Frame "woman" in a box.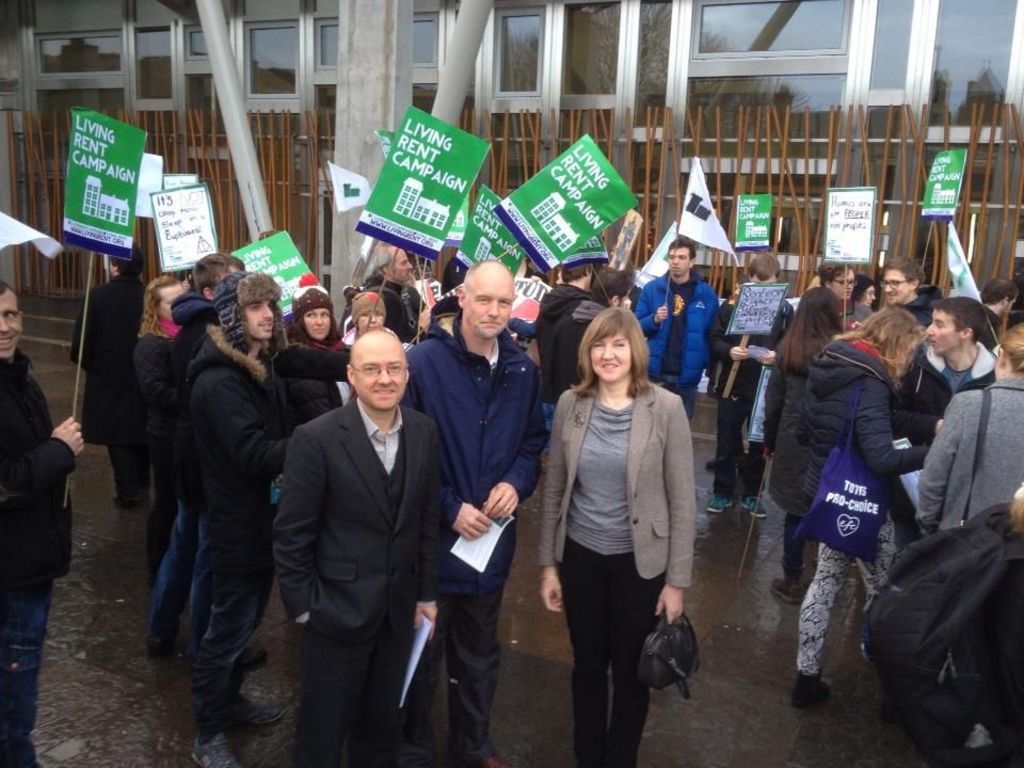
detection(921, 322, 1023, 548).
